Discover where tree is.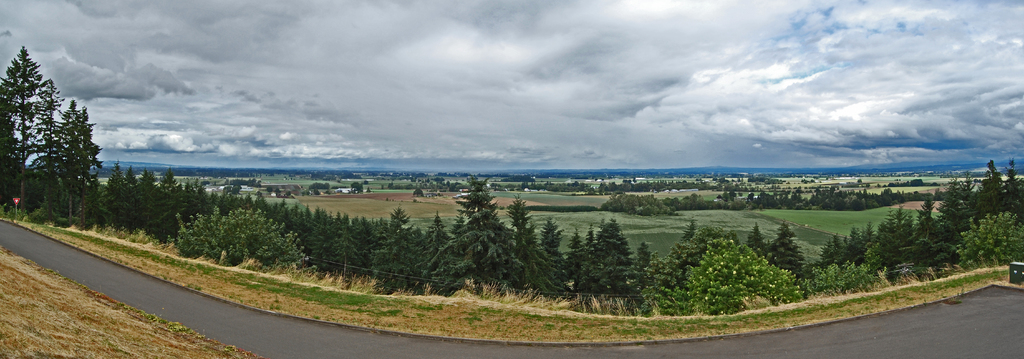
Discovered at [680, 244, 803, 320].
